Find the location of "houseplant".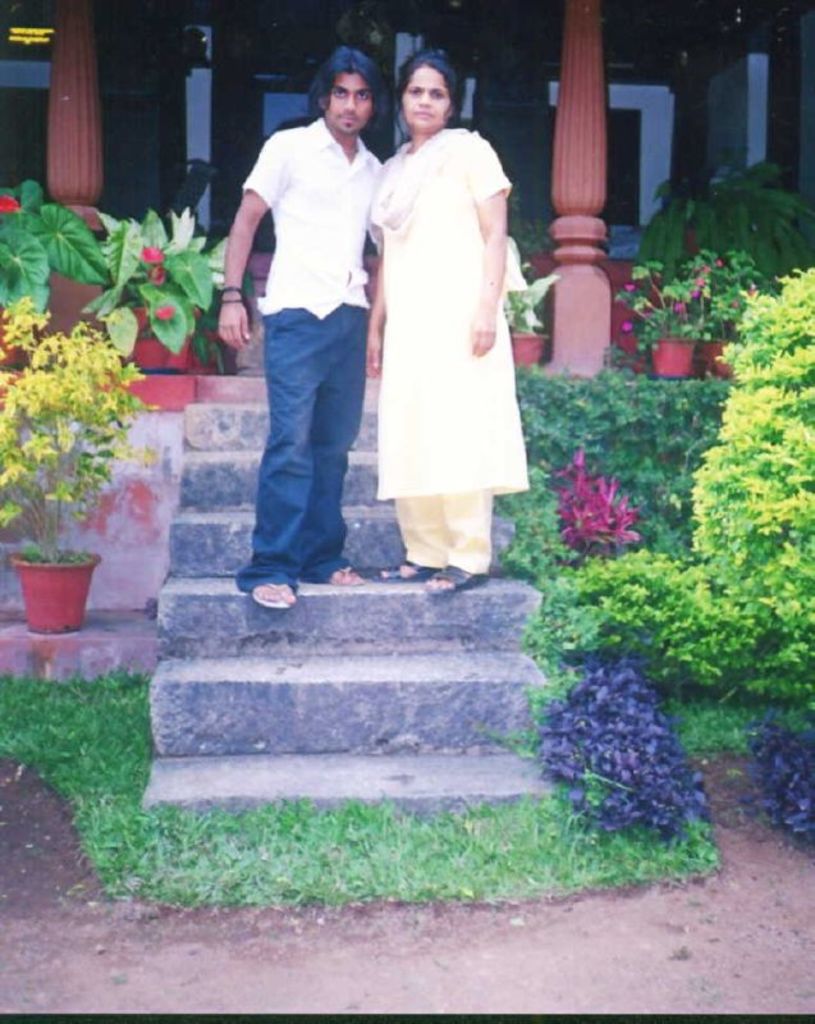
Location: [0,294,151,636].
